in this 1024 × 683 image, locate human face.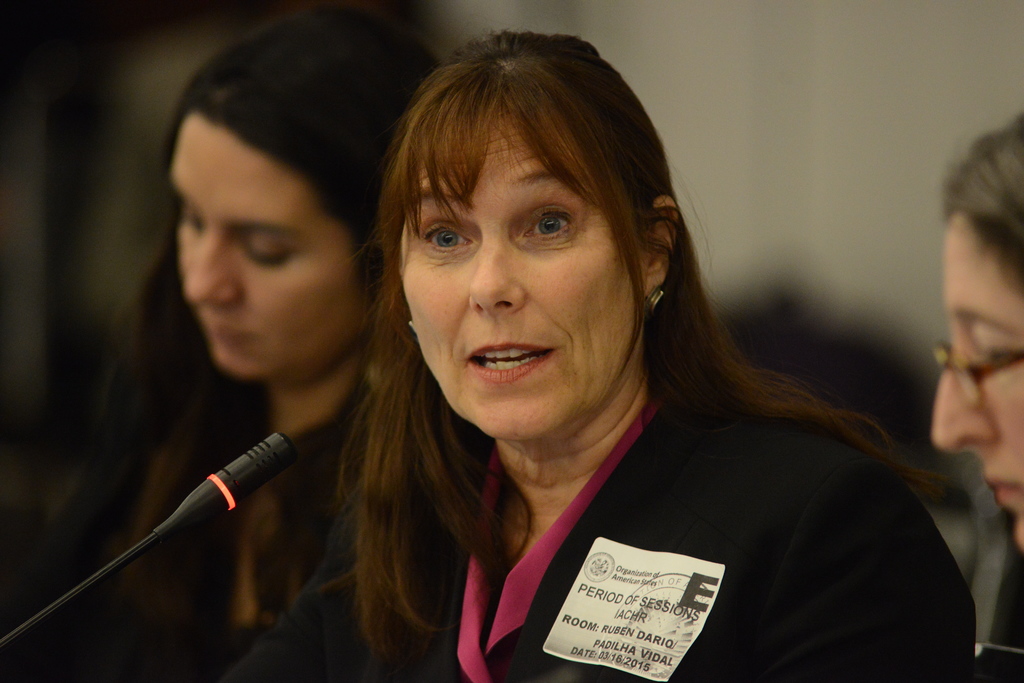
Bounding box: [169,117,349,378].
